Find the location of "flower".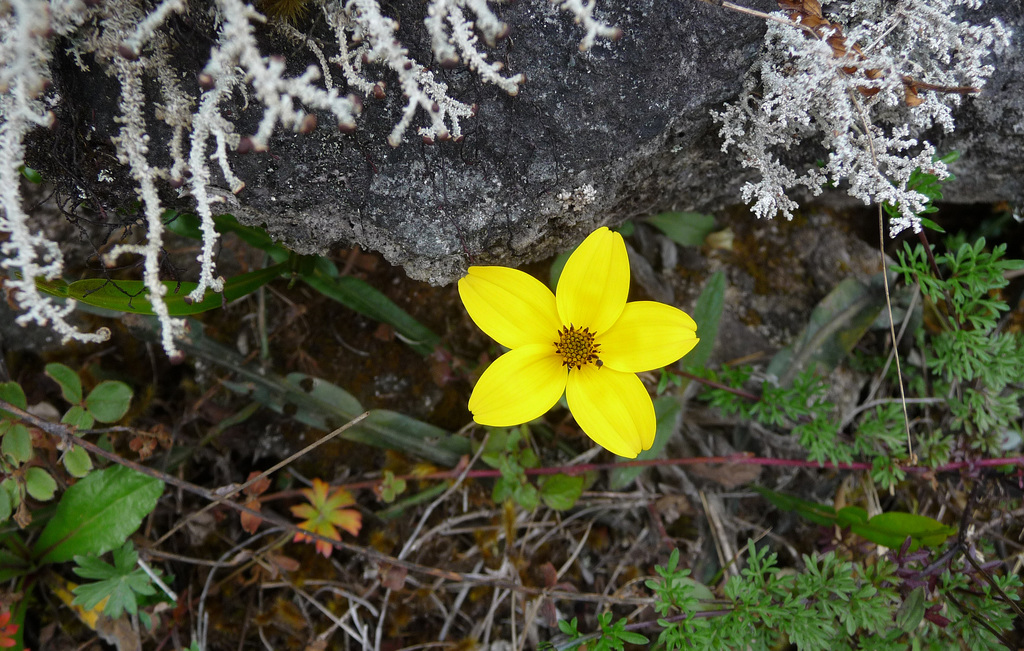
Location: [461,221,705,454].
